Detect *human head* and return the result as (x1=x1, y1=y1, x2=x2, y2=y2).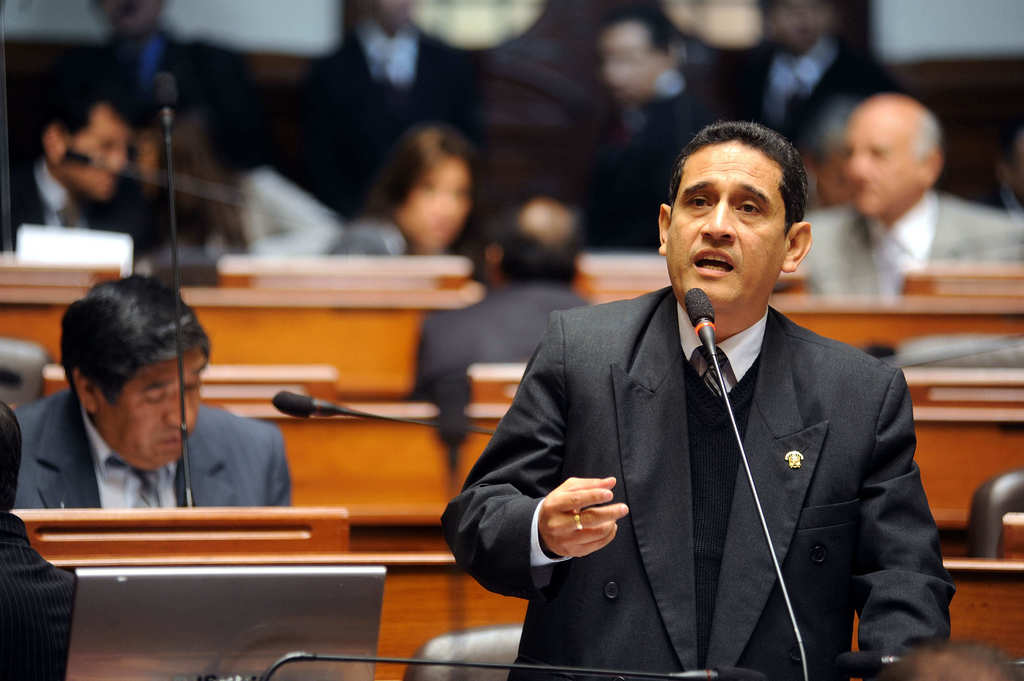
(x1=32, y1=92, x2=141, y2=208).
